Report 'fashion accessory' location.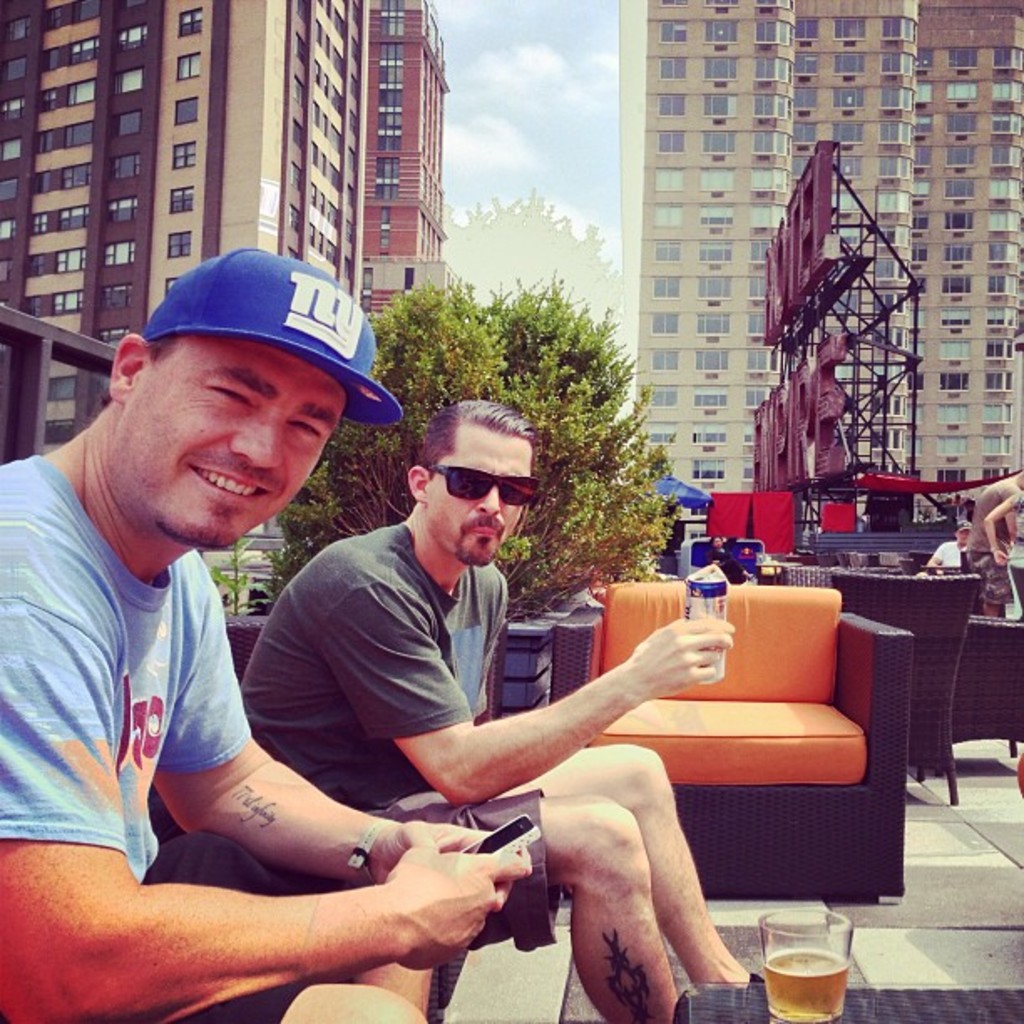
Report: detection(428, 472, 542, 507).
